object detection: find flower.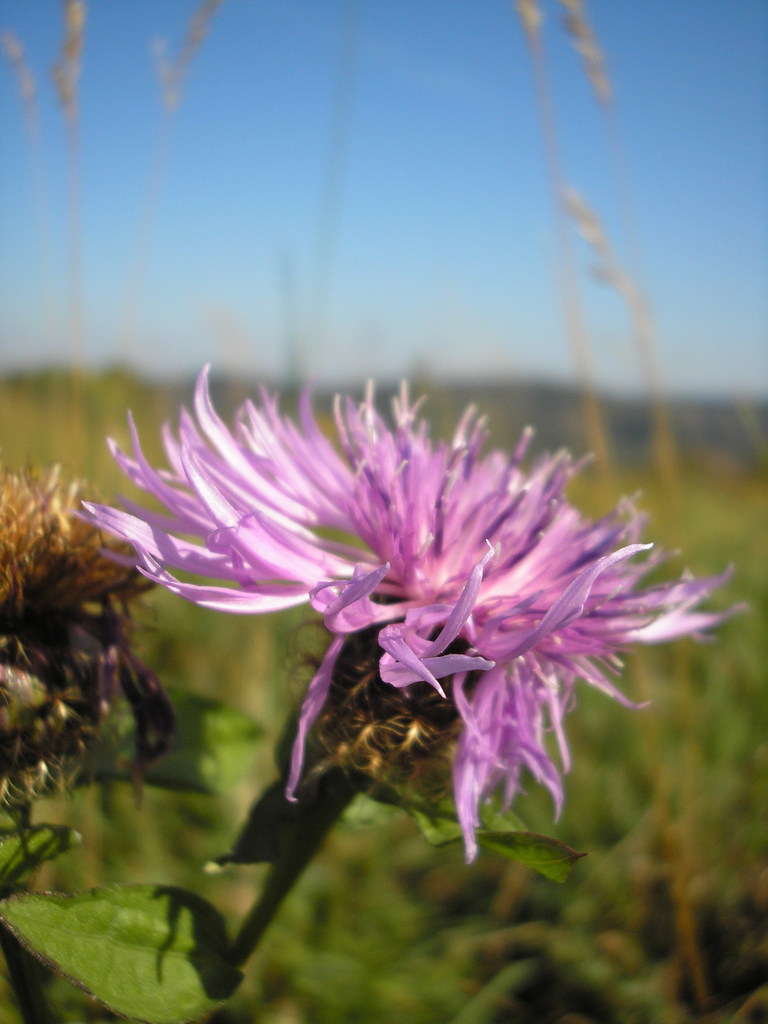
bbox=[95, 349, 733, 879].
